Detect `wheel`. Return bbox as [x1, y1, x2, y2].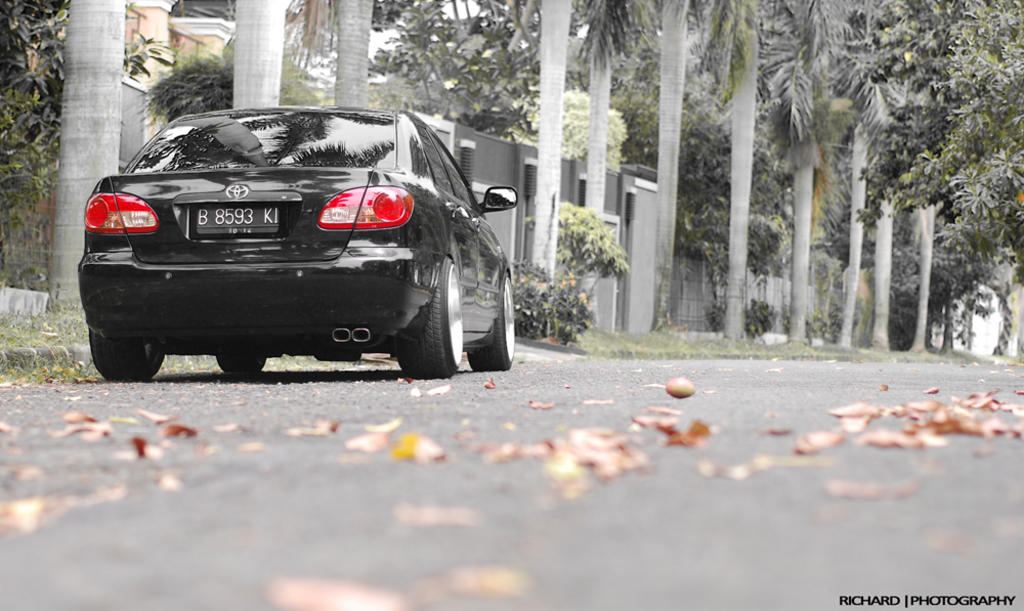
[217, 355, 269, 379].
